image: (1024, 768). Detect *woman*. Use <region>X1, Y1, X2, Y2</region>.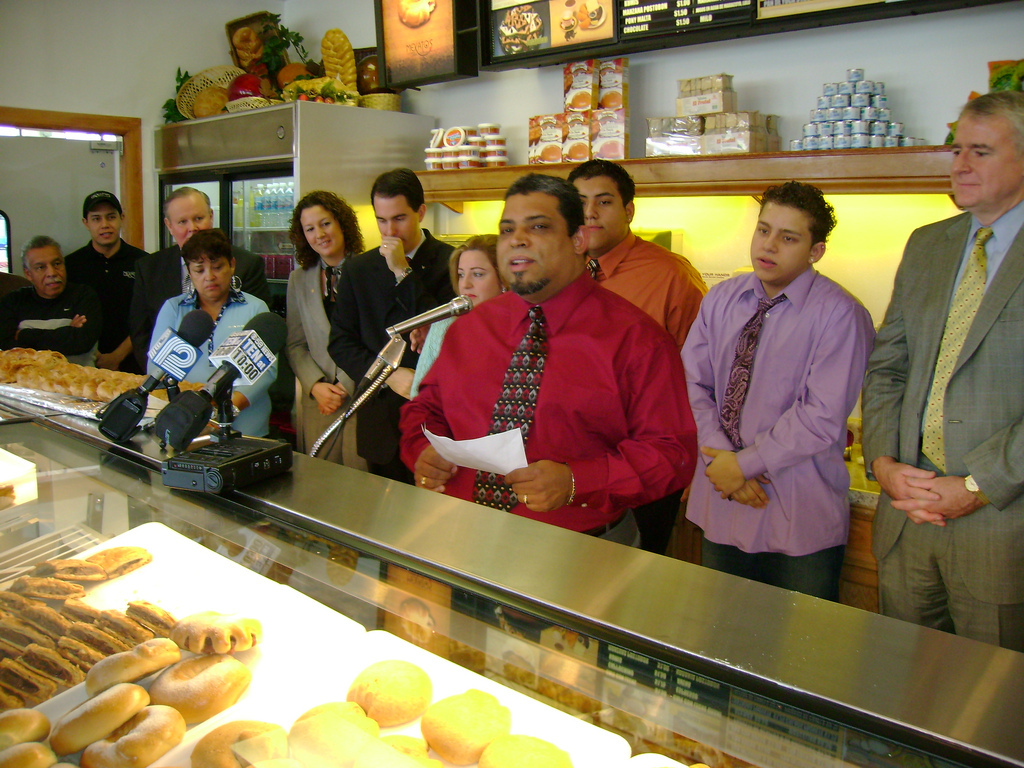
<region>147, 225, 278, 448</region>.
